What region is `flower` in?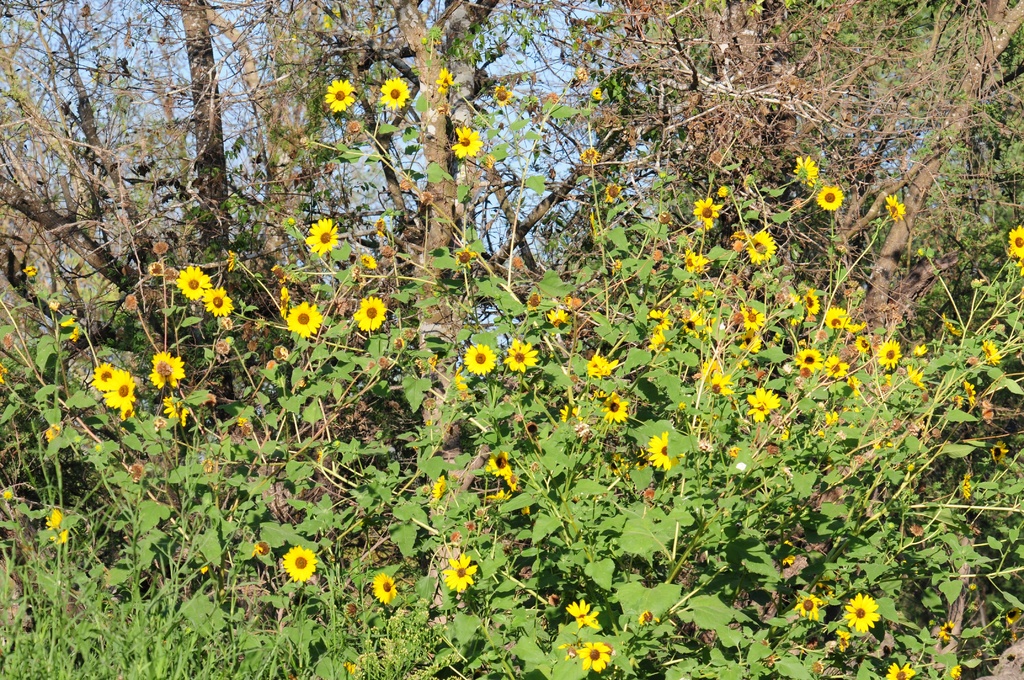
Rect(559, 596, 595, 629).
